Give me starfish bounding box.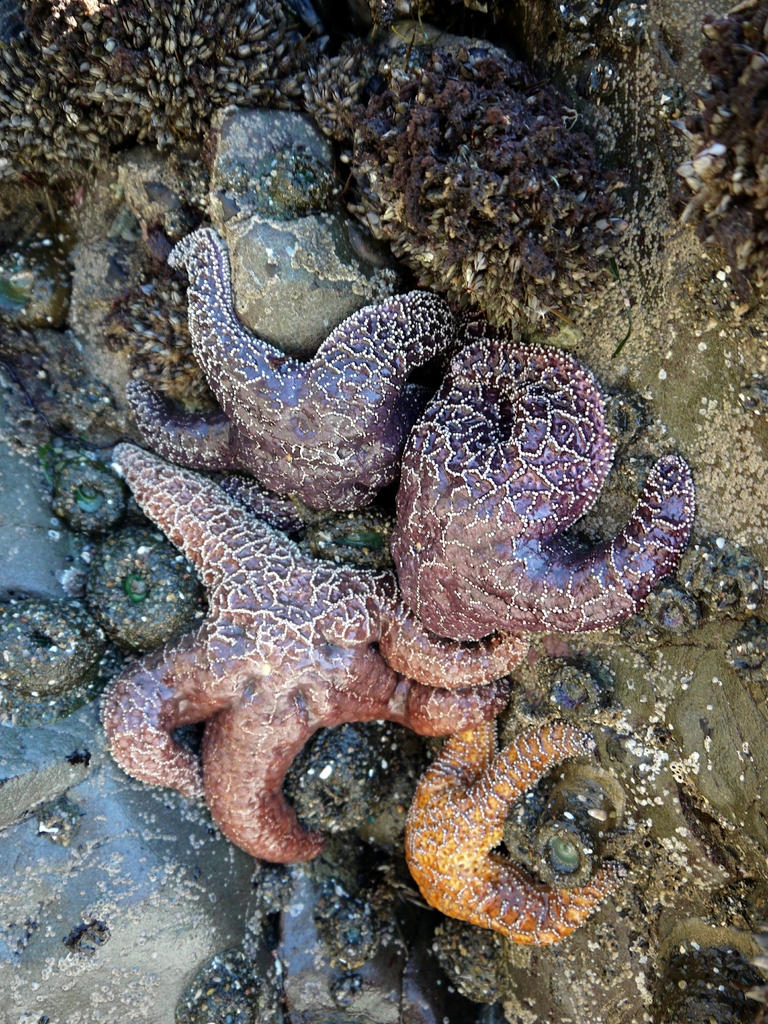
crop(406, 729, 635, 951).
